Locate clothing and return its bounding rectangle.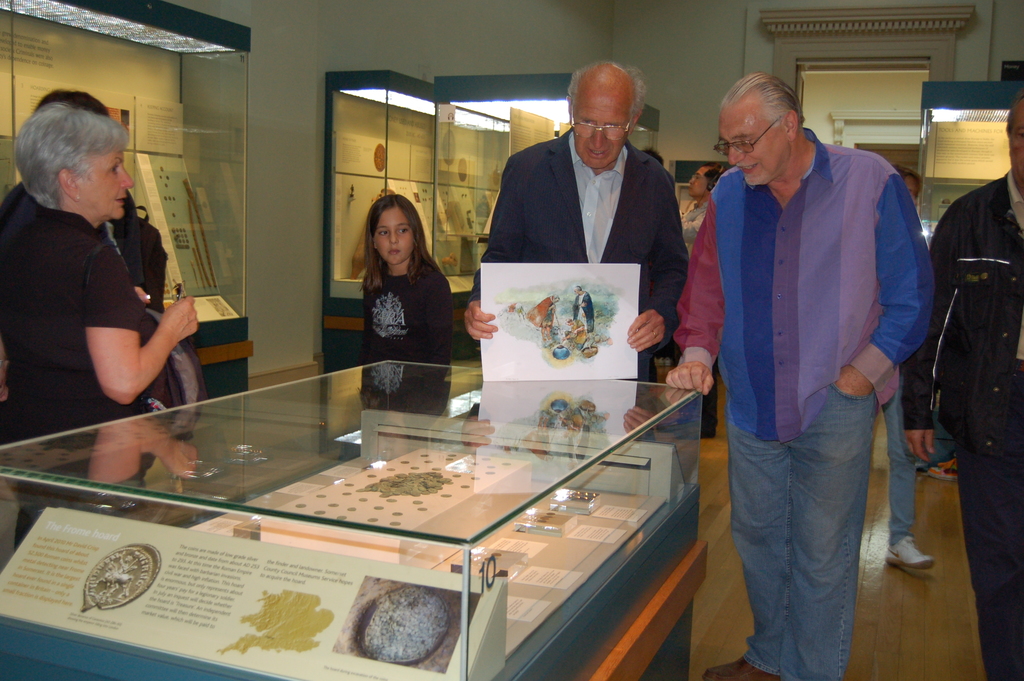
(698,124,938,680).
